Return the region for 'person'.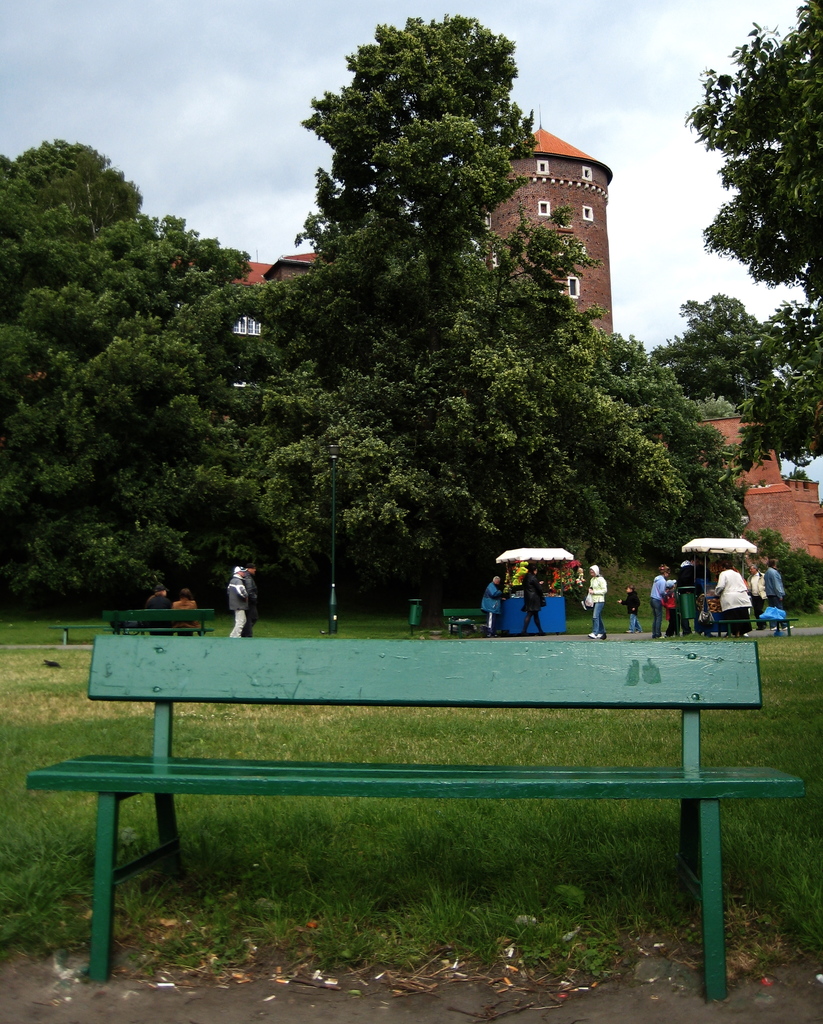
<box>145,582,175,634</box>.
